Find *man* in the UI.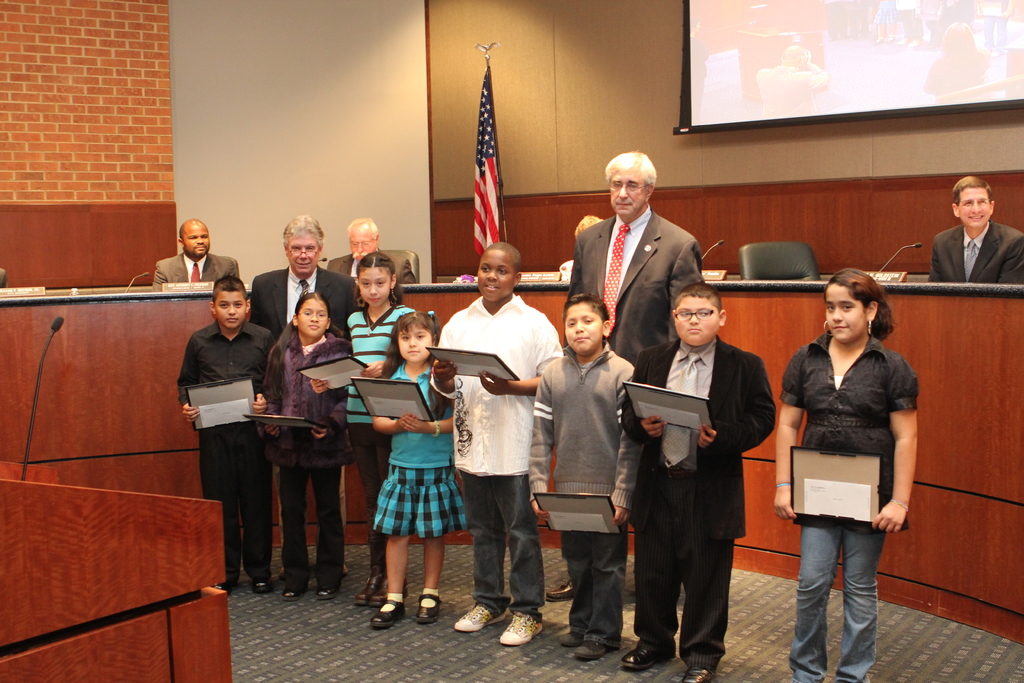
UI element at detection(153, 219, 243, 290).
